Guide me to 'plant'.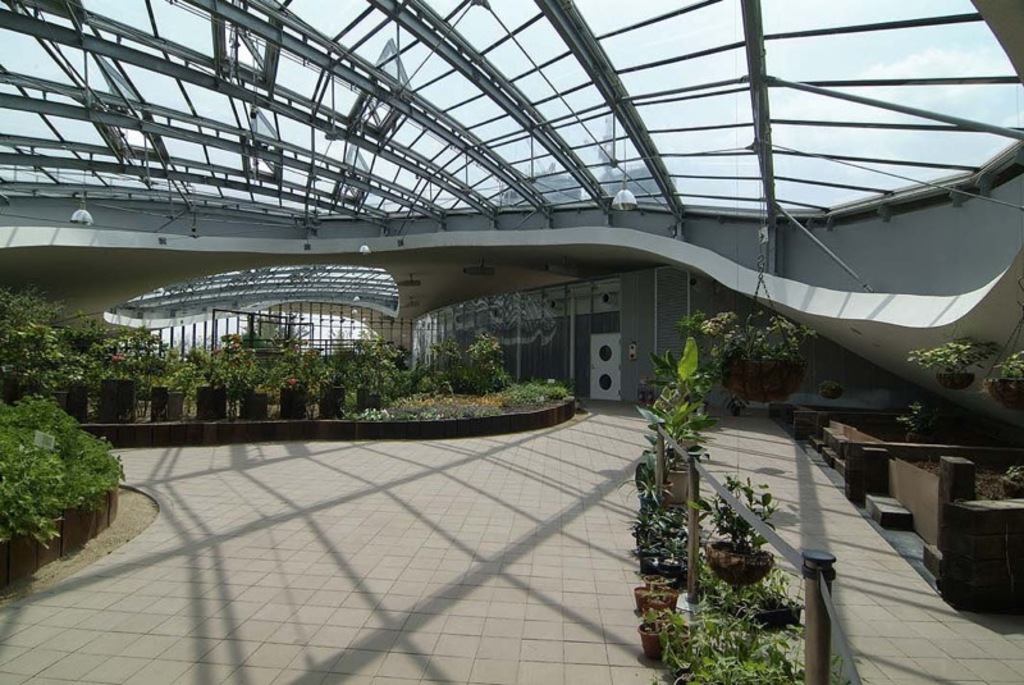
Guidance: select_region(823, 375, 846, 394).
